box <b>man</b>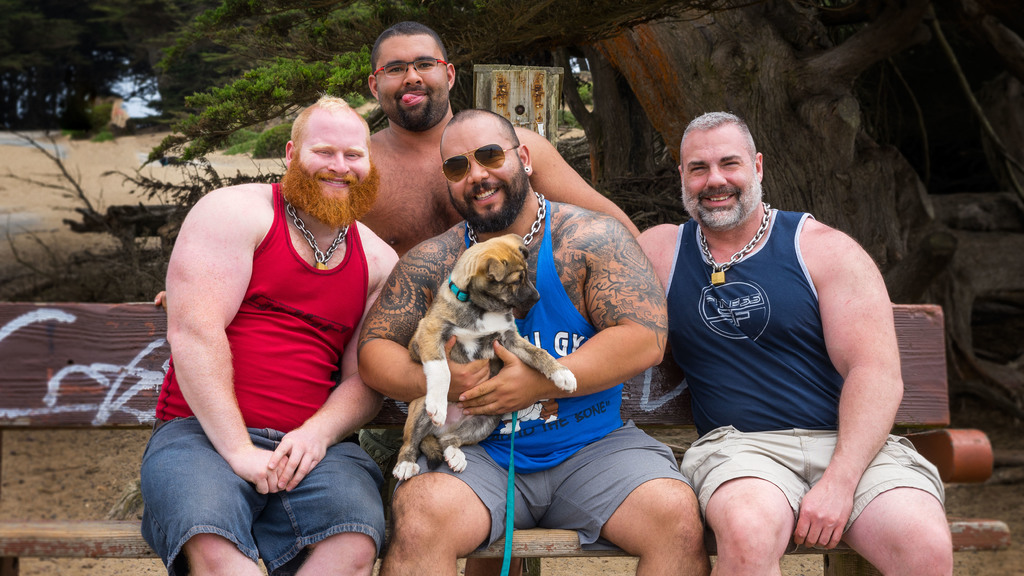
detection(357, 109, 713, 575)
